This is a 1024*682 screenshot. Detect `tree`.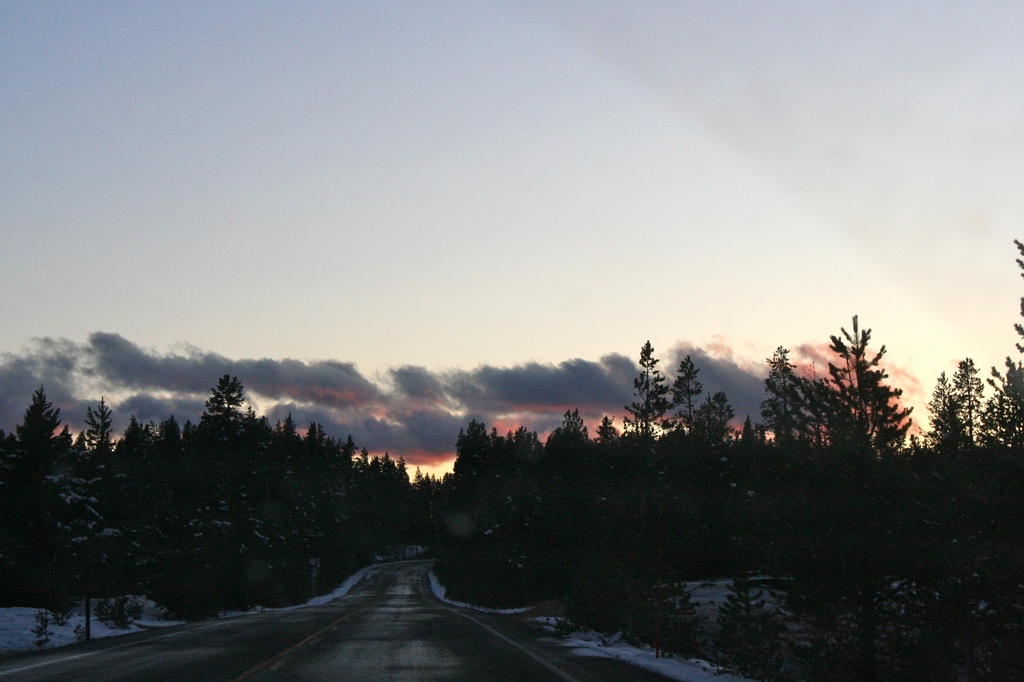
(left=628, top=335, right=682, bottom=429).
